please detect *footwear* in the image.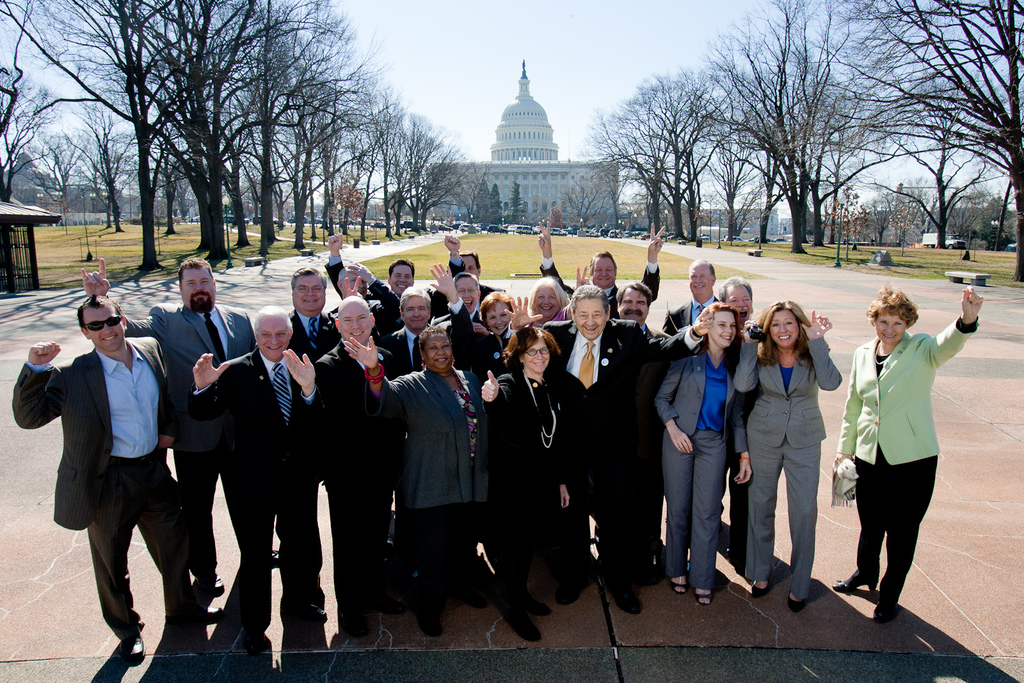
[303, 602, 330, 626].
